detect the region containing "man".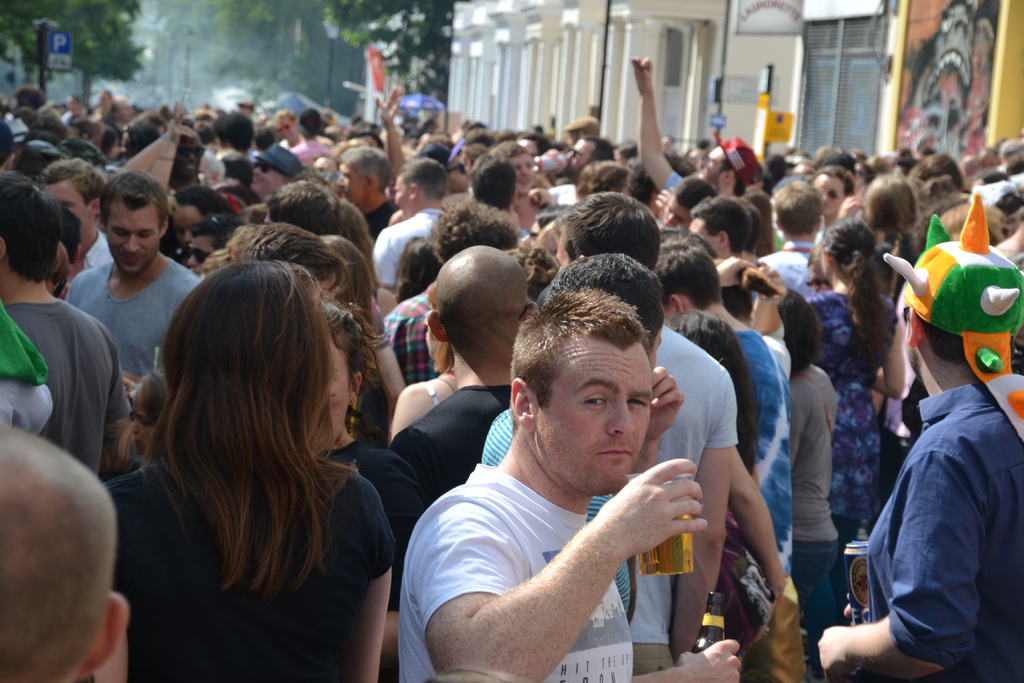
(397,293,736,679).
